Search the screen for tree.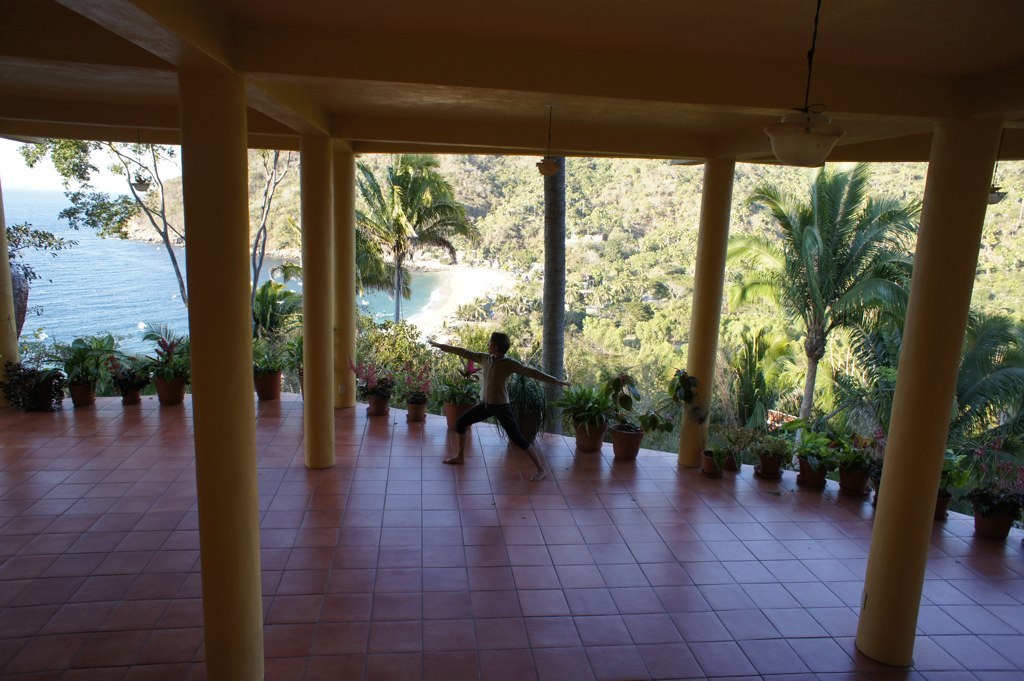
Found at [807,297,1023,513].
